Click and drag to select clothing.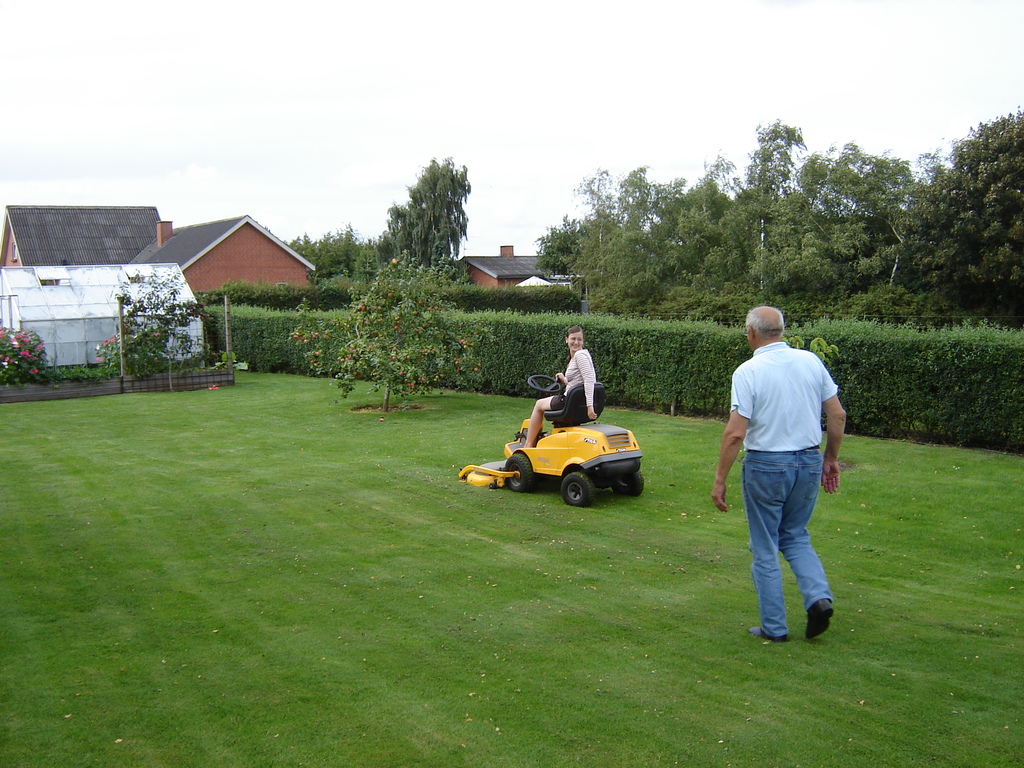
Selection: 728:340:840:639.
